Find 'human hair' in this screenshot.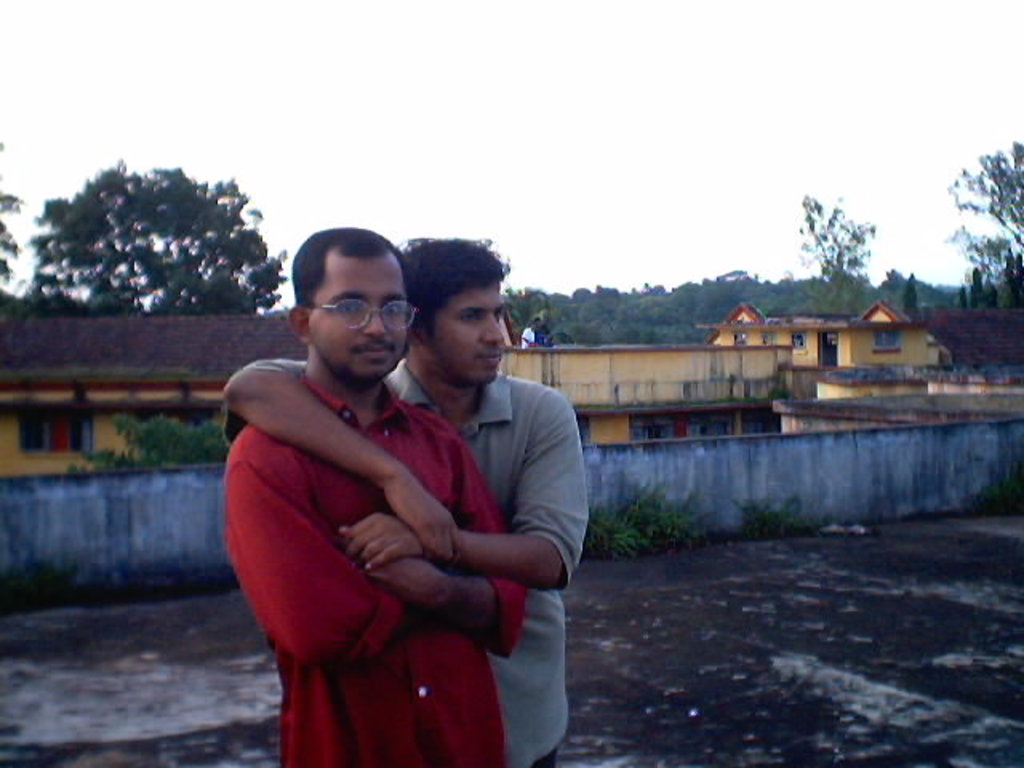
The bounding box for 'human hair' is locate(291, 230, 402, 315).
